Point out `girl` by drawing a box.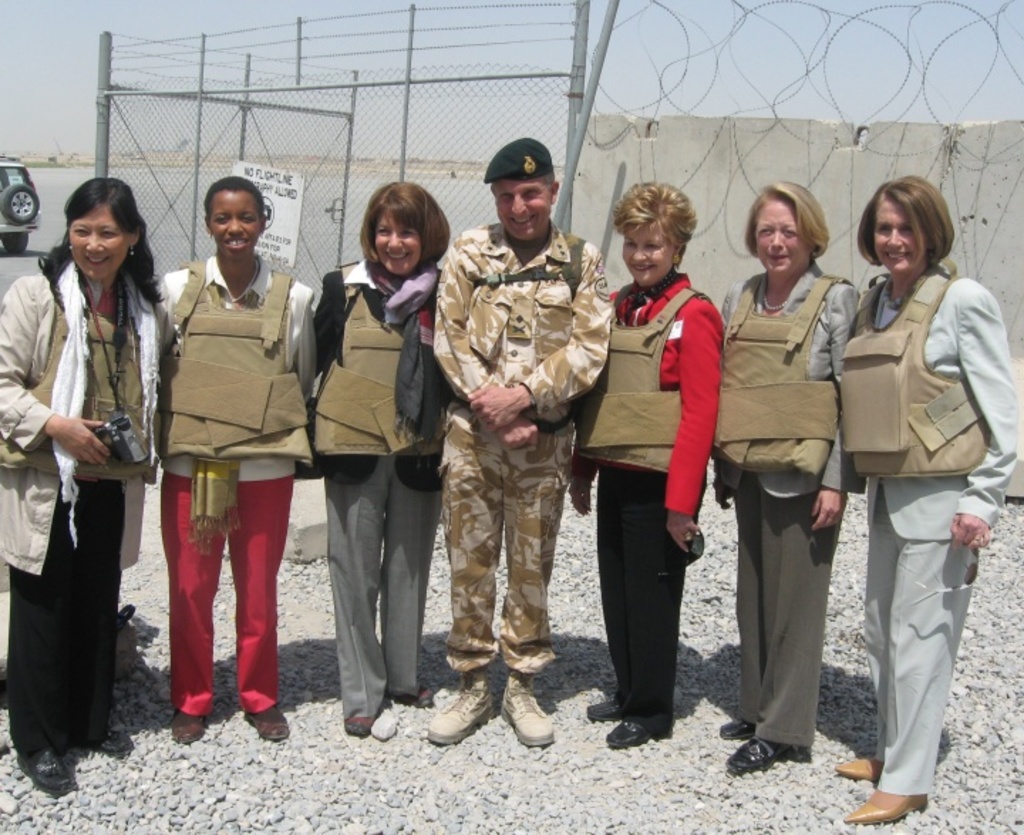
crop(566, 196, 725, 734).
